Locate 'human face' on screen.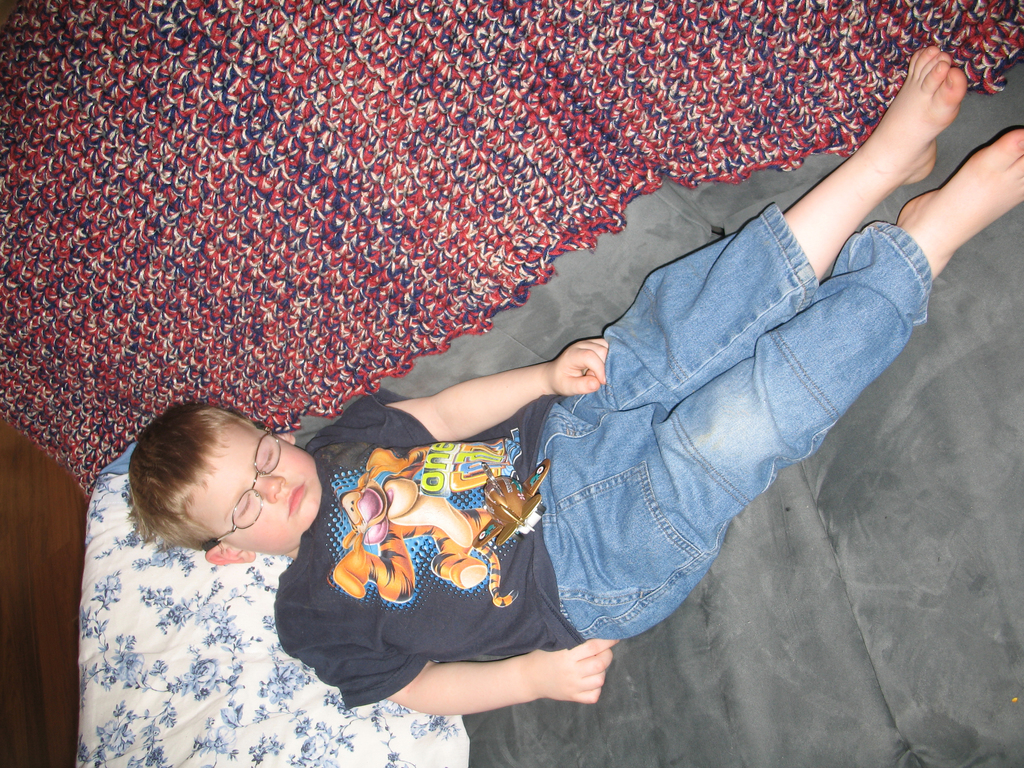
On screen at [left=188, top=419, right=322, bottom=553].
